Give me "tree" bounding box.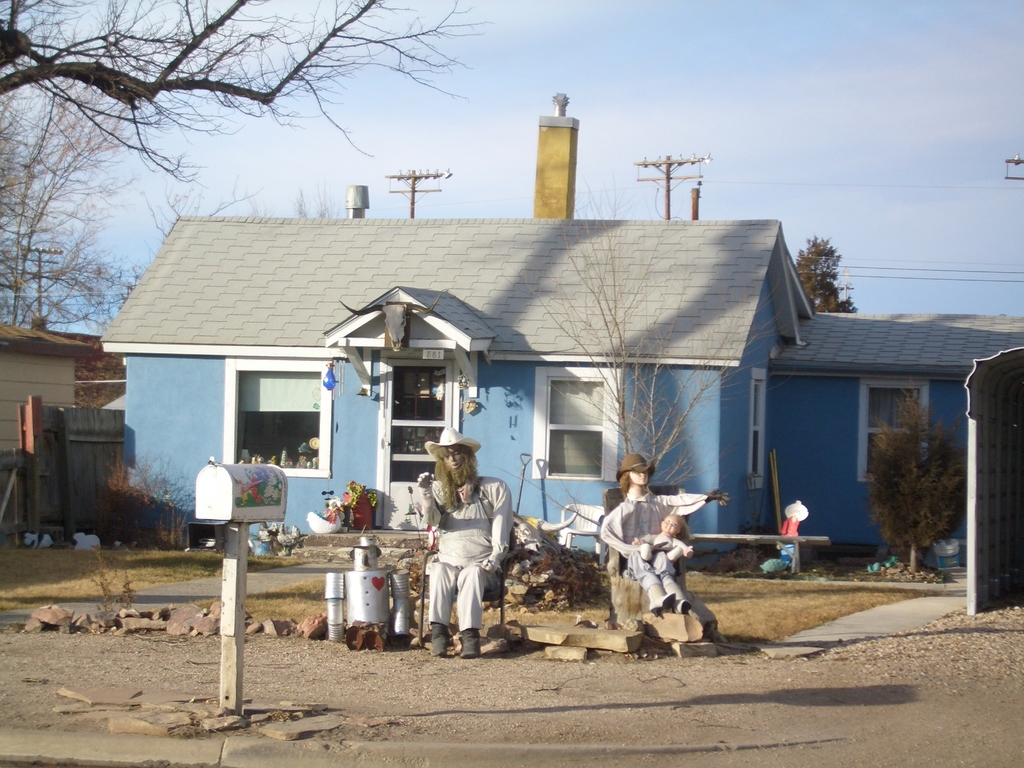
[791, 228, 849, 314].
